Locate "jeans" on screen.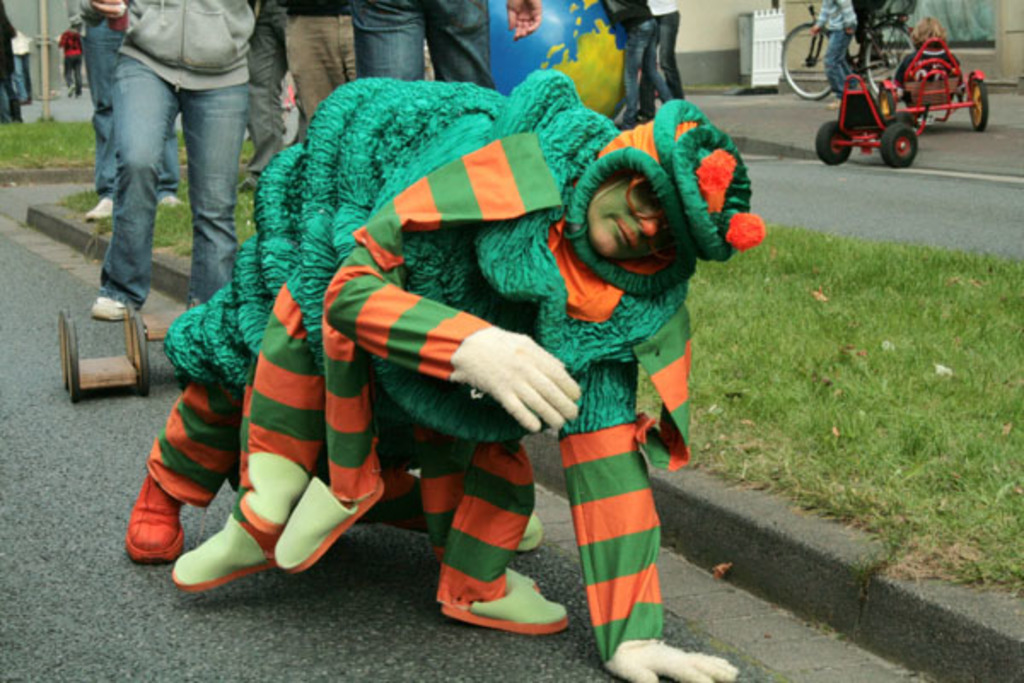
On screen at Rect(282, 14, 346, 140).
